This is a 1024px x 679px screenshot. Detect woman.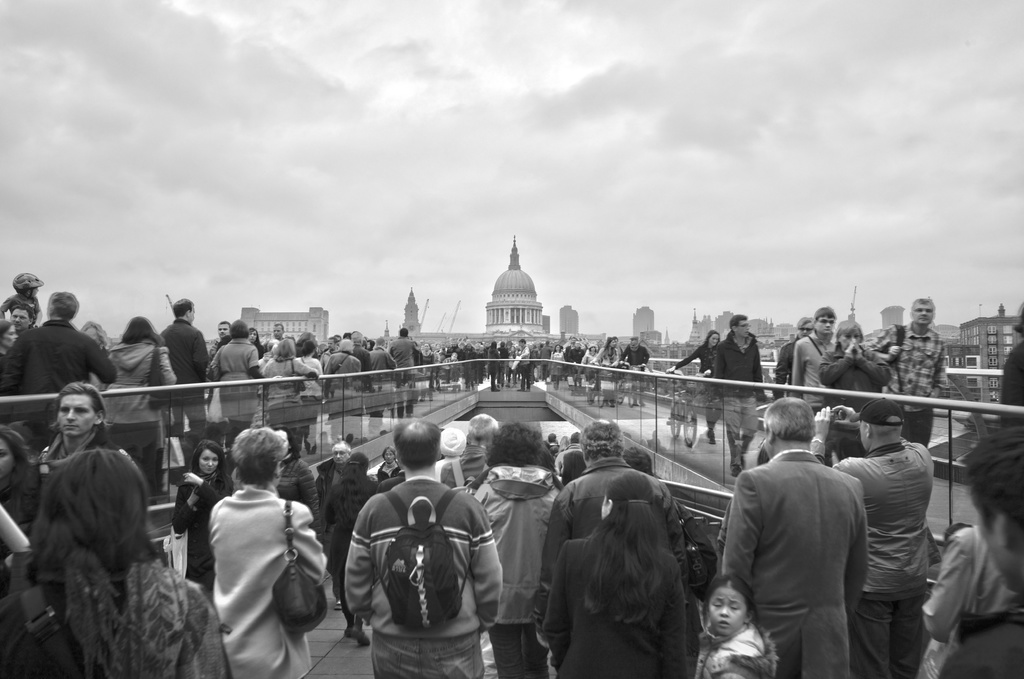
<box>0,419,43,564</box>.
